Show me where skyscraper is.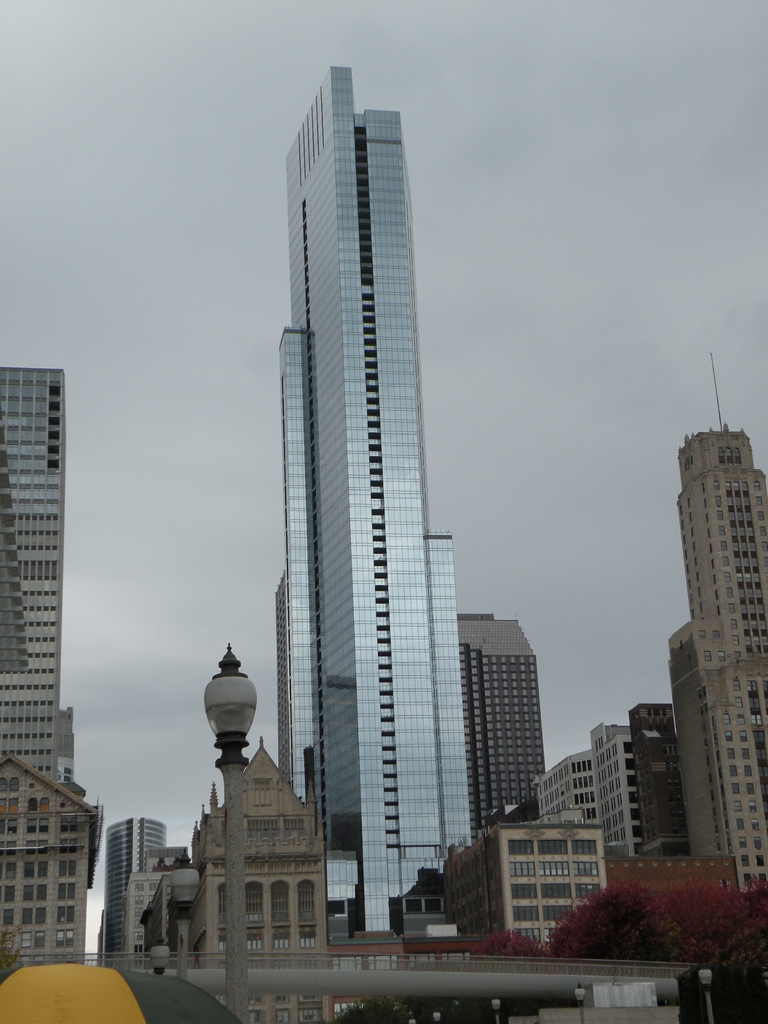
skyscraper is at <box>243,34,499,944</box>.
